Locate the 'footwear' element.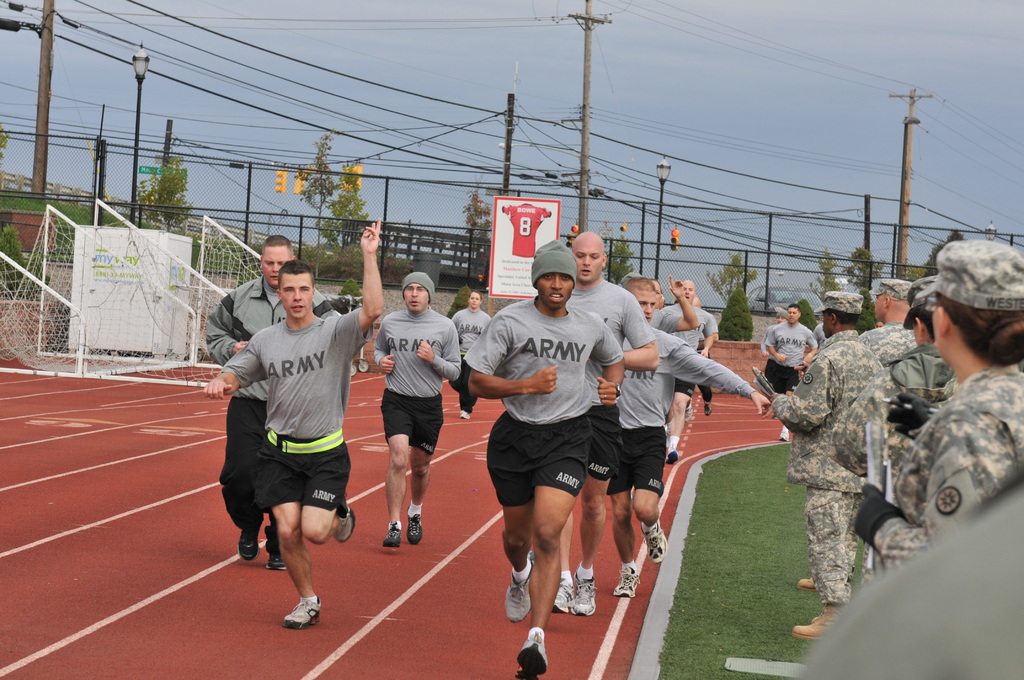
Element bbox: x1=641, y1=519, x2=667, y2=565.
